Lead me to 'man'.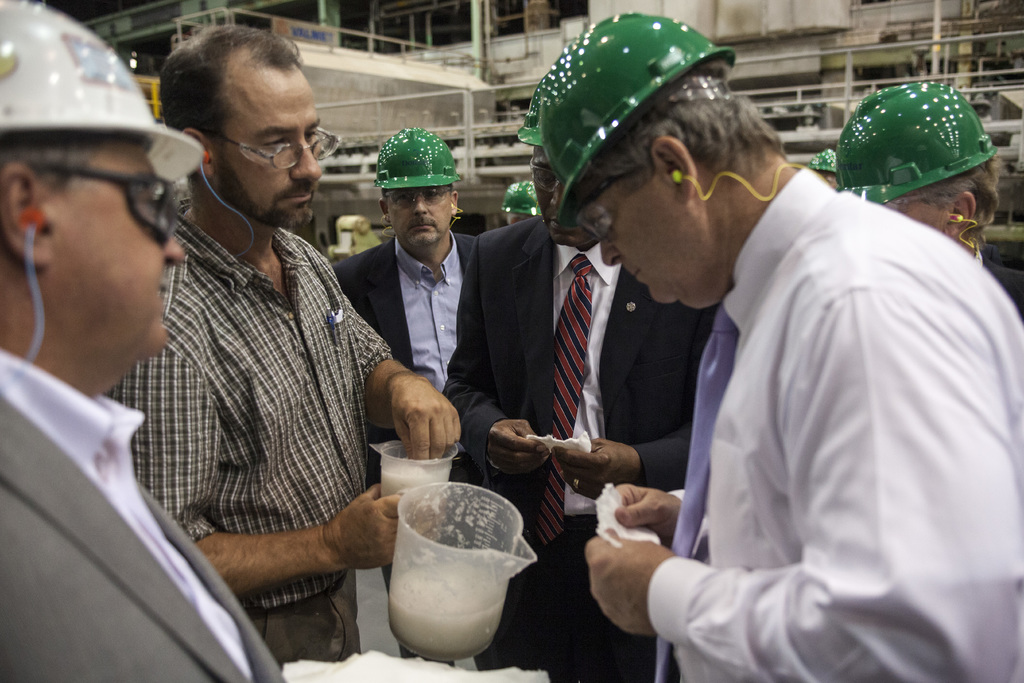
Lead to l=438, t=80, r=691, b=682.
